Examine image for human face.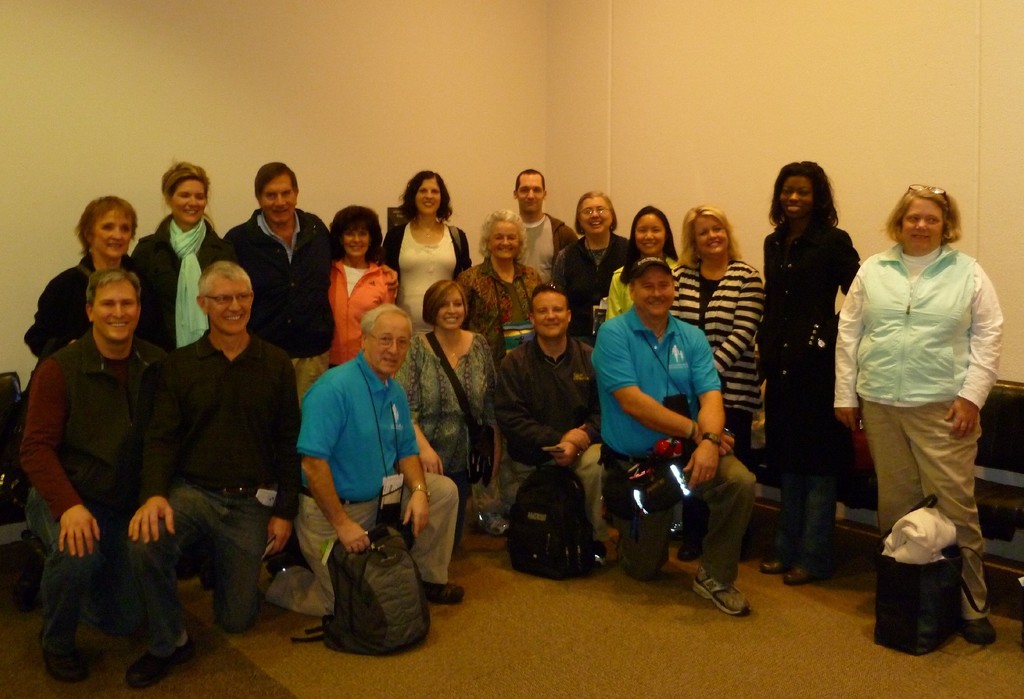
Examination result: bbox(205, 282, 252, 333).
